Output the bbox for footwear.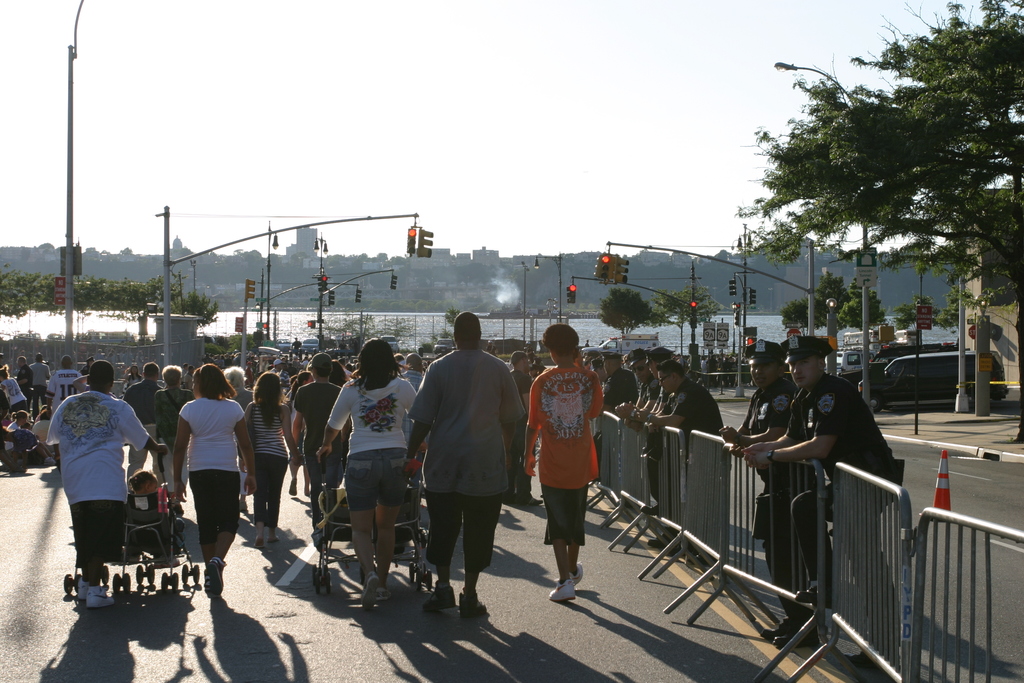
753 615 817 639.
